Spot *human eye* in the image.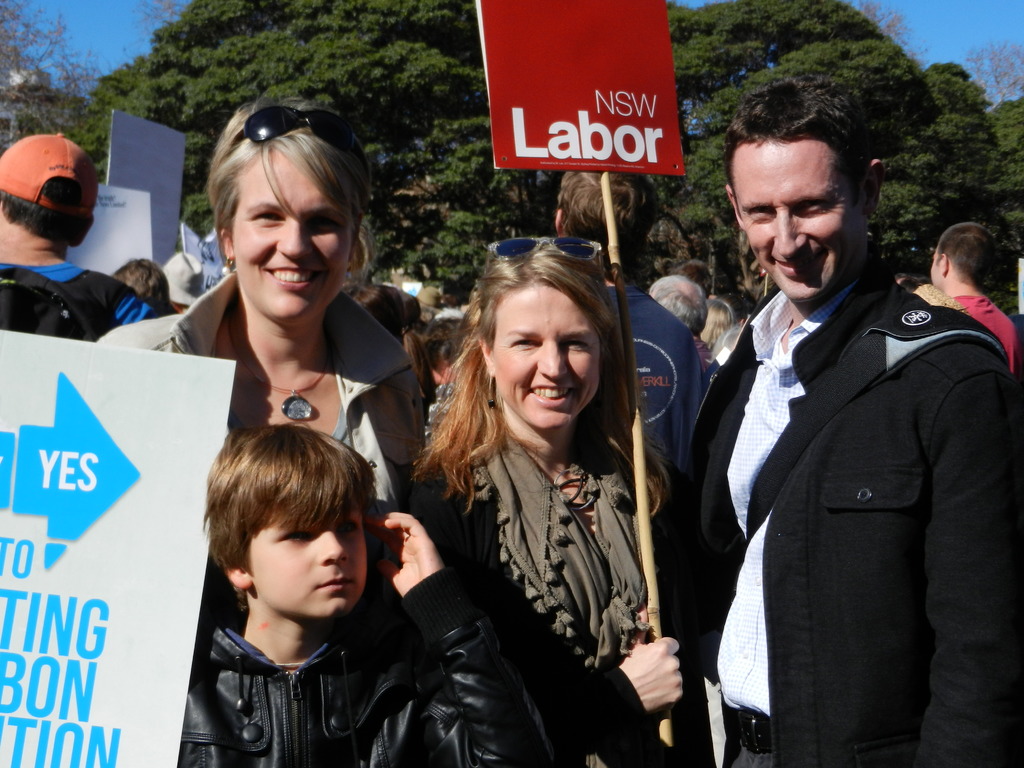
*human eye* found at (307,212,342,232).
